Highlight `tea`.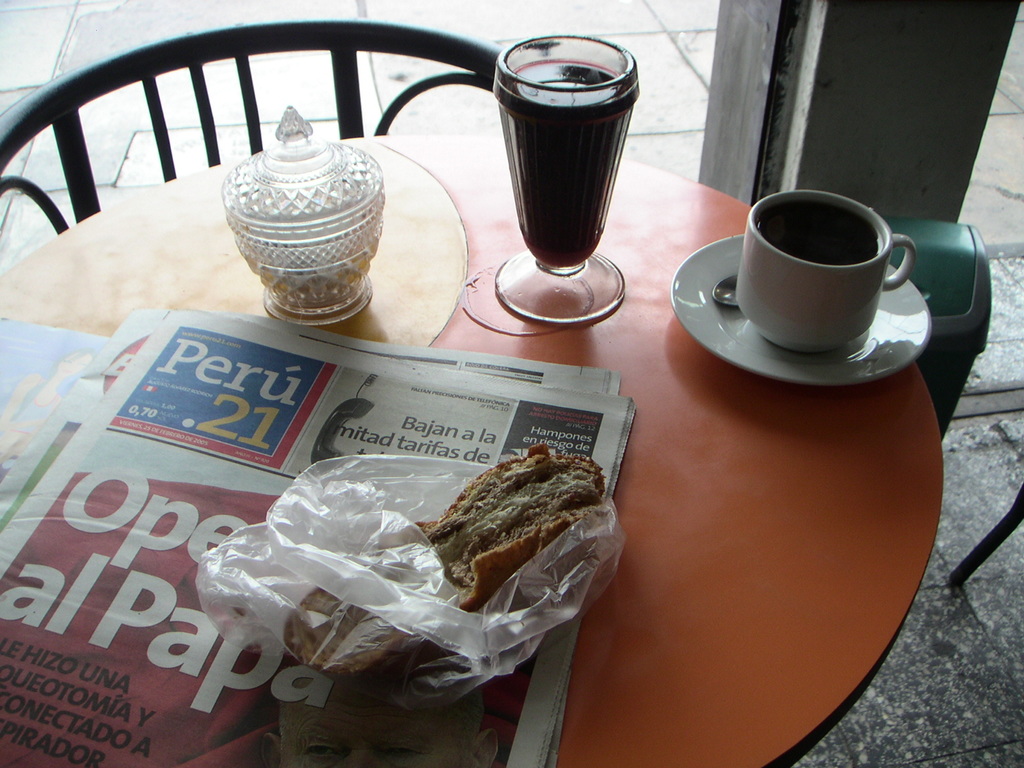
Highlighted region: [x1=753, y1=202, x2=875, y2=266].
